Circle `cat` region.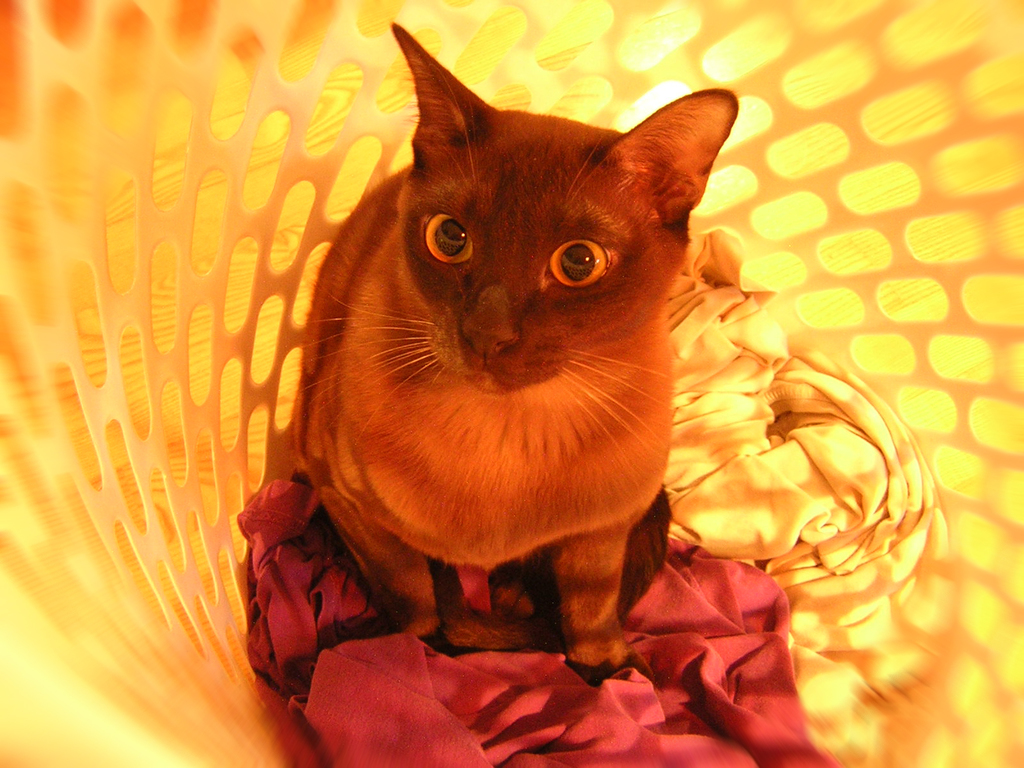
Region: (291,16,739,674).
